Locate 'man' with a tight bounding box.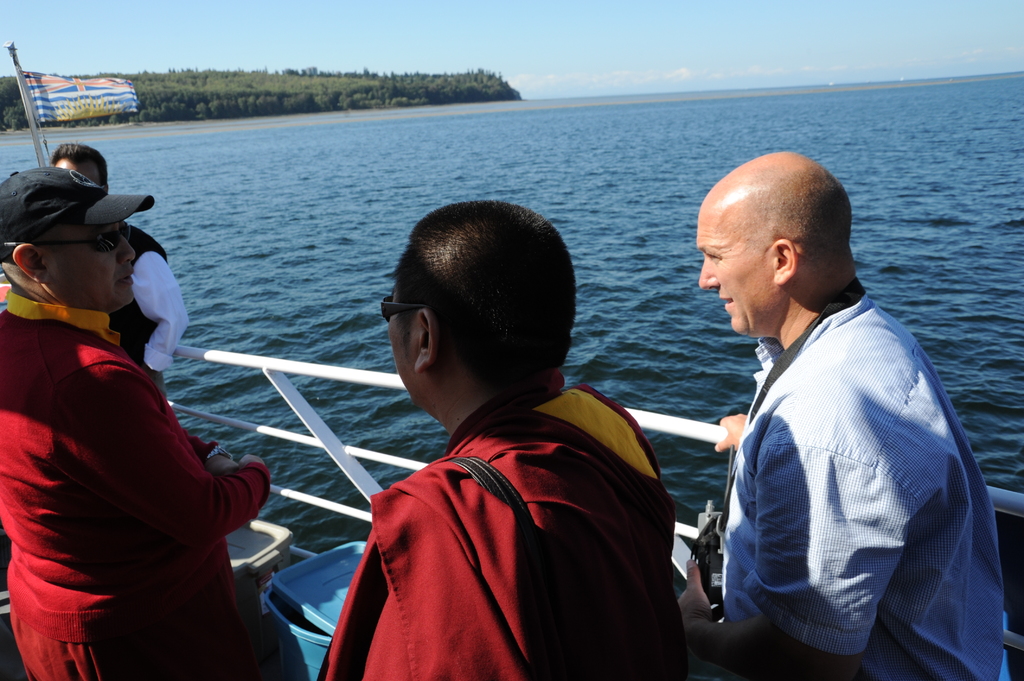
bbox=[0, 155, 289, 680].
